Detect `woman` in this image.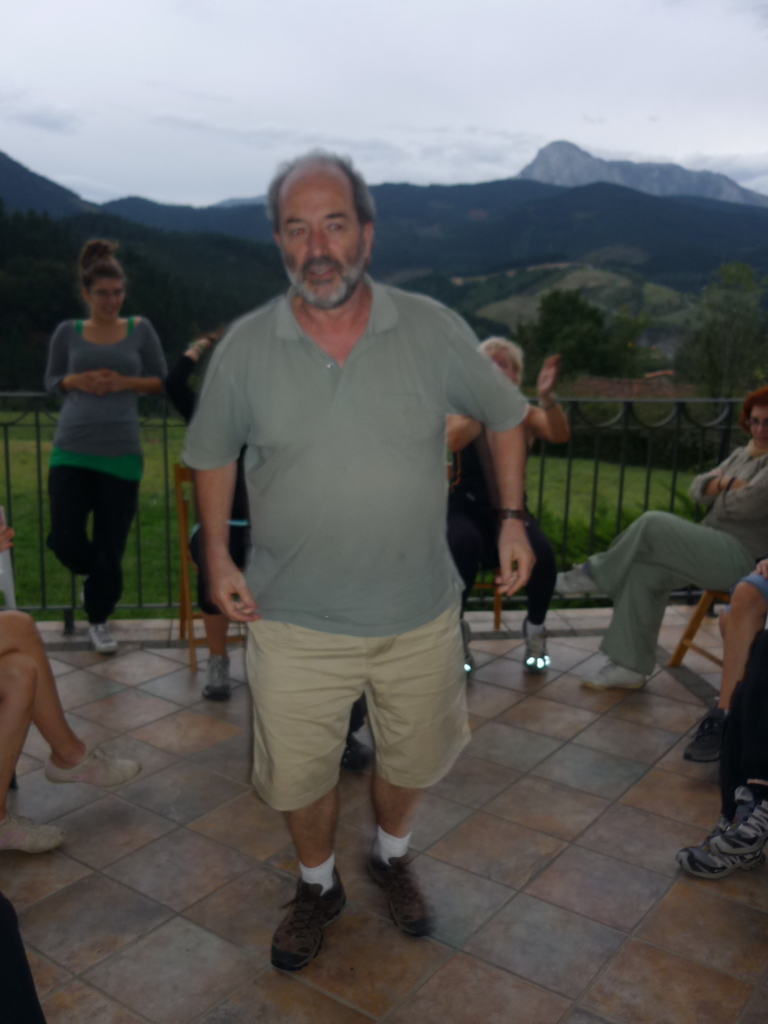
Detection: <box>565,389,767,696</box>.
